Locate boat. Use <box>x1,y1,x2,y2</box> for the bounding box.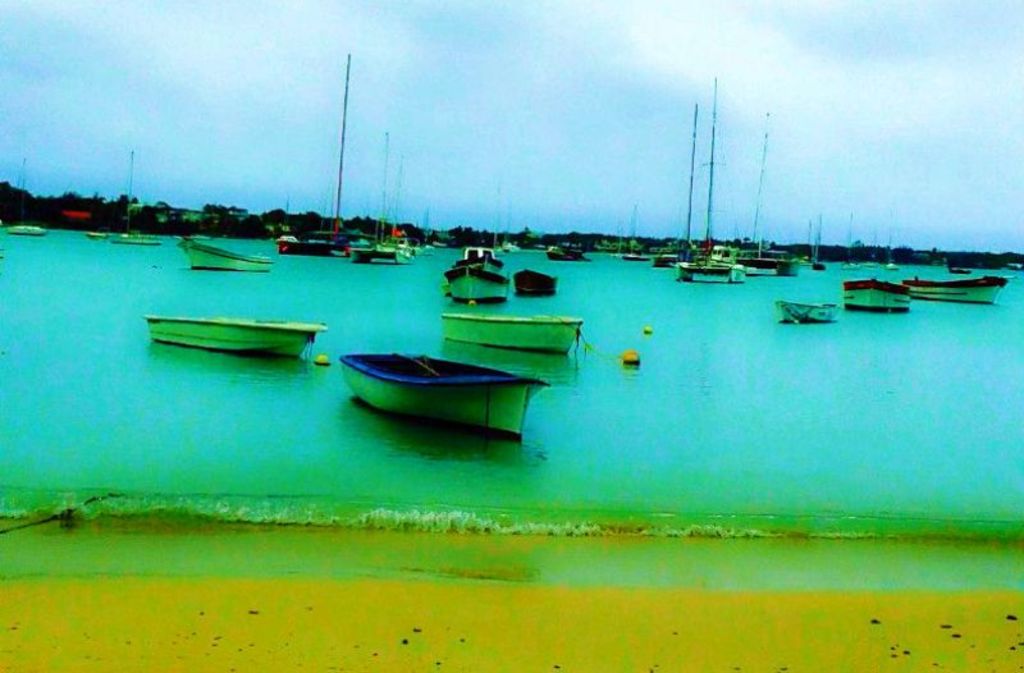
<box>682,238,741,284</box>.
